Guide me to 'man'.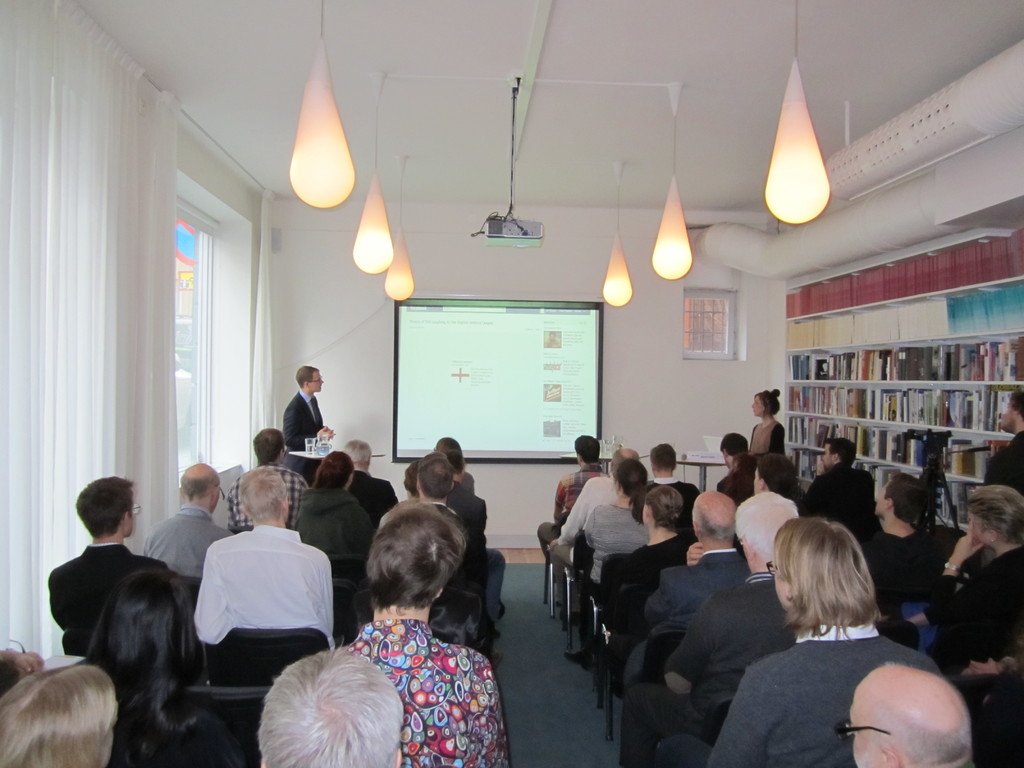
Guidance: left=796, top=435, right=877, bottom=534.
